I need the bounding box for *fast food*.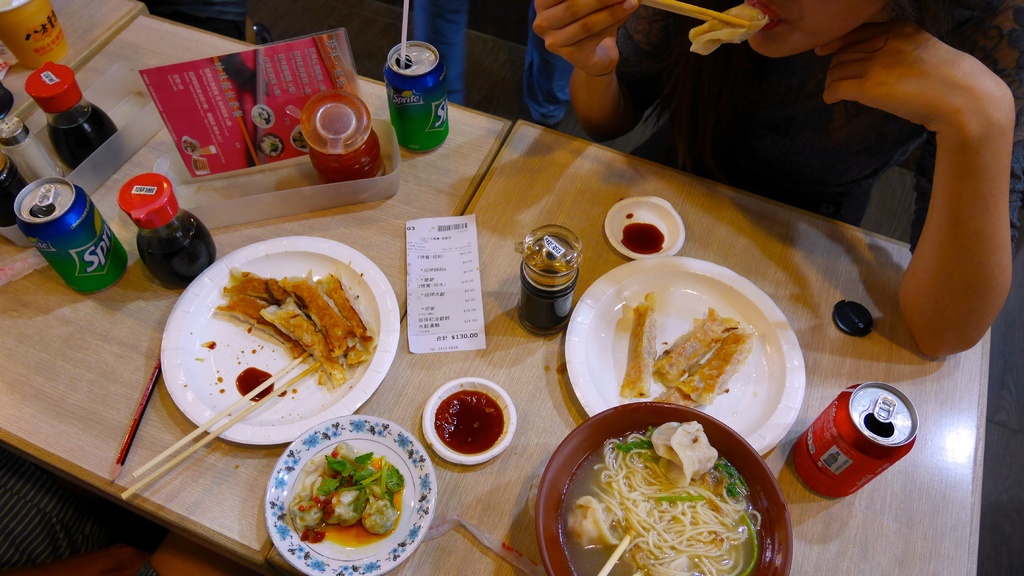
Here it is: [657,309,740,389].
